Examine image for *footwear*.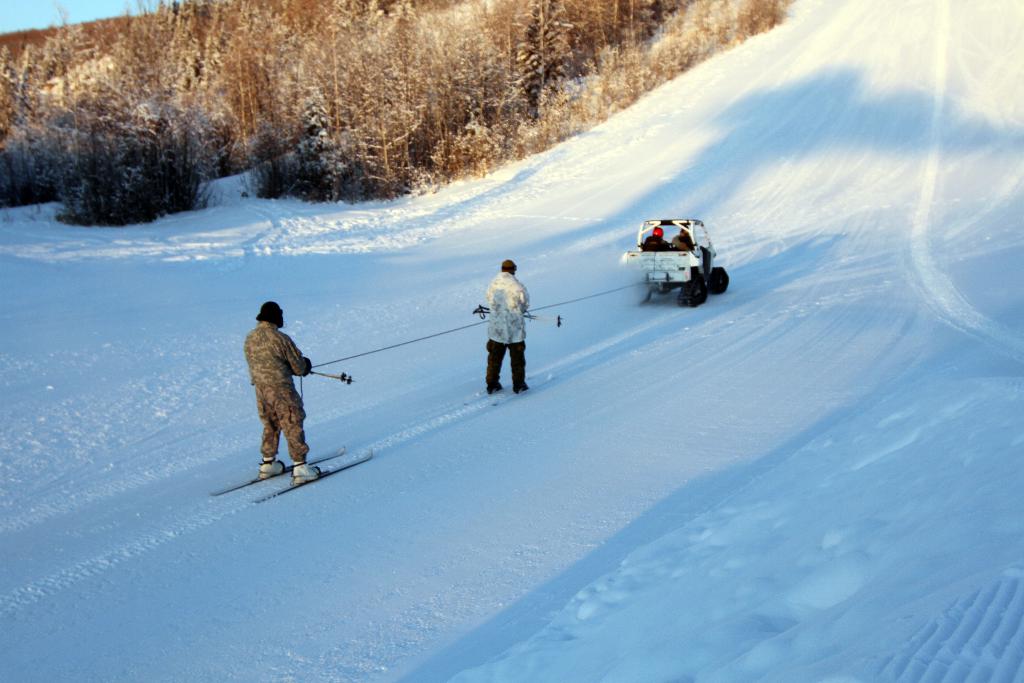
Examination result: l=512, t=381, r=533, b=393.
